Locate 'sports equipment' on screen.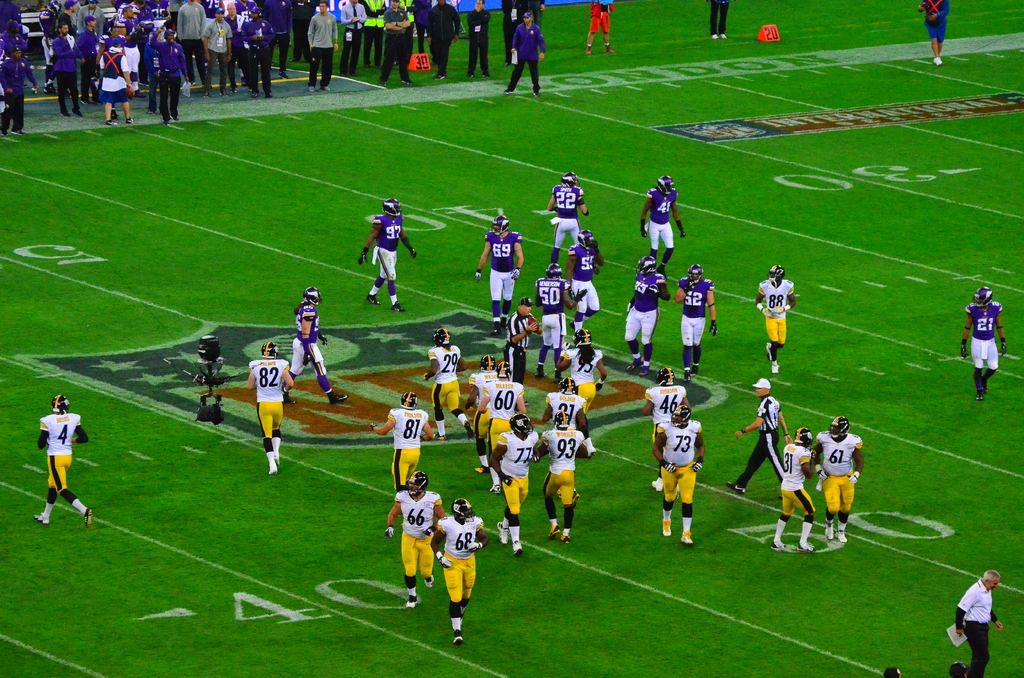
On screen at region(257, 339, 280, 359).
